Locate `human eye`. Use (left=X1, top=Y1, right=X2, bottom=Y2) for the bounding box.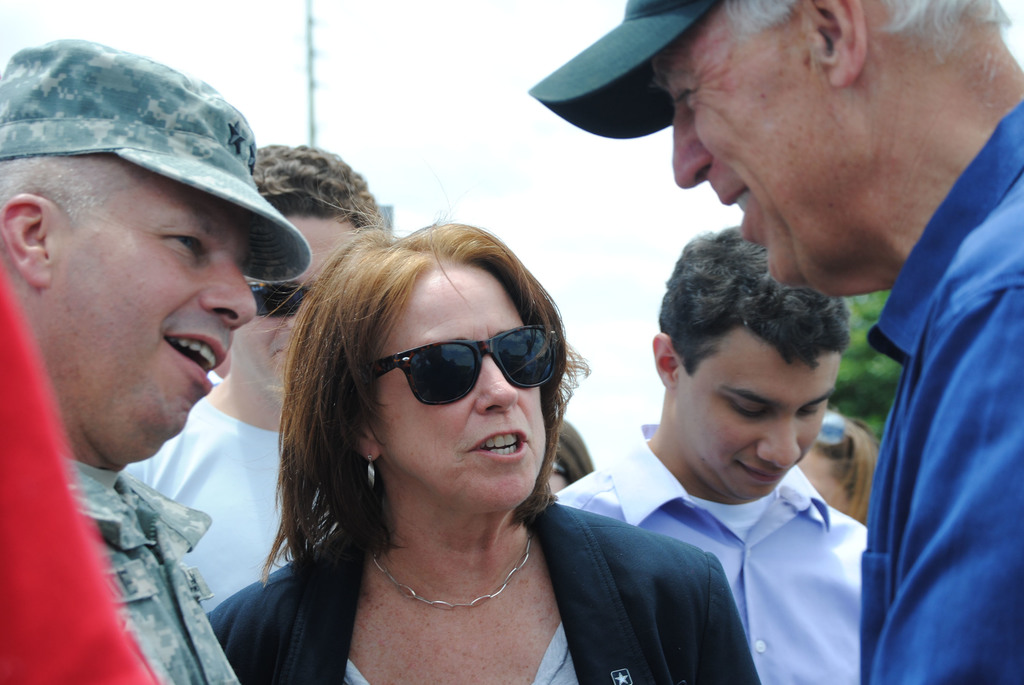
(left=804, top=394, right=830, bottom=424).
